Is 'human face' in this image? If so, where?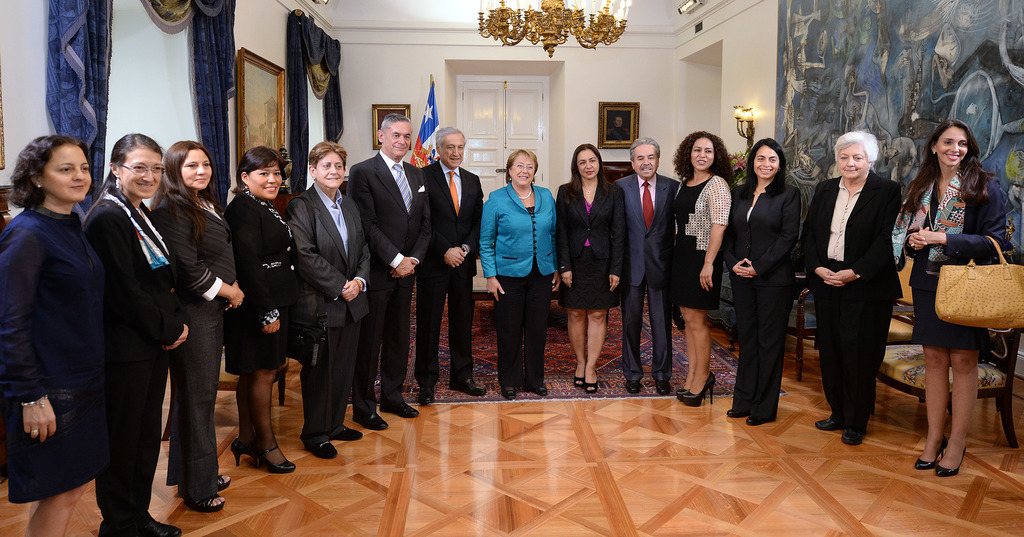
Yes, at box=[509, 149, 534, 188].
